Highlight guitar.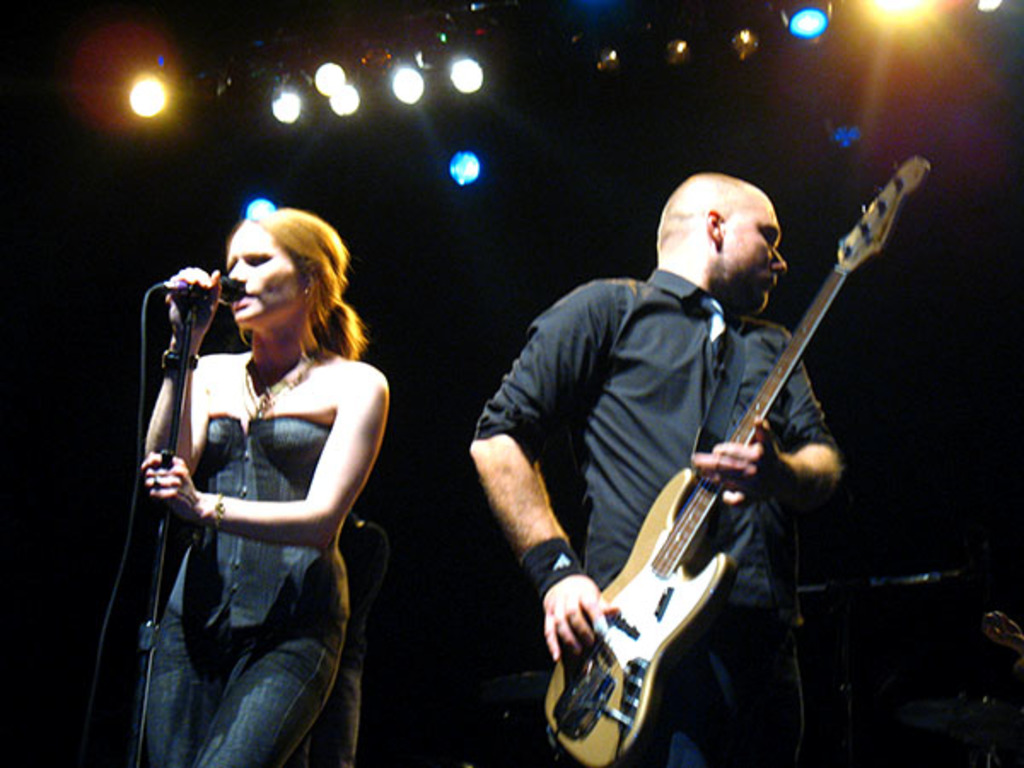
Highlighted region: {"left": 541, "top": 152, "right": 927, "bottom": 765}.
